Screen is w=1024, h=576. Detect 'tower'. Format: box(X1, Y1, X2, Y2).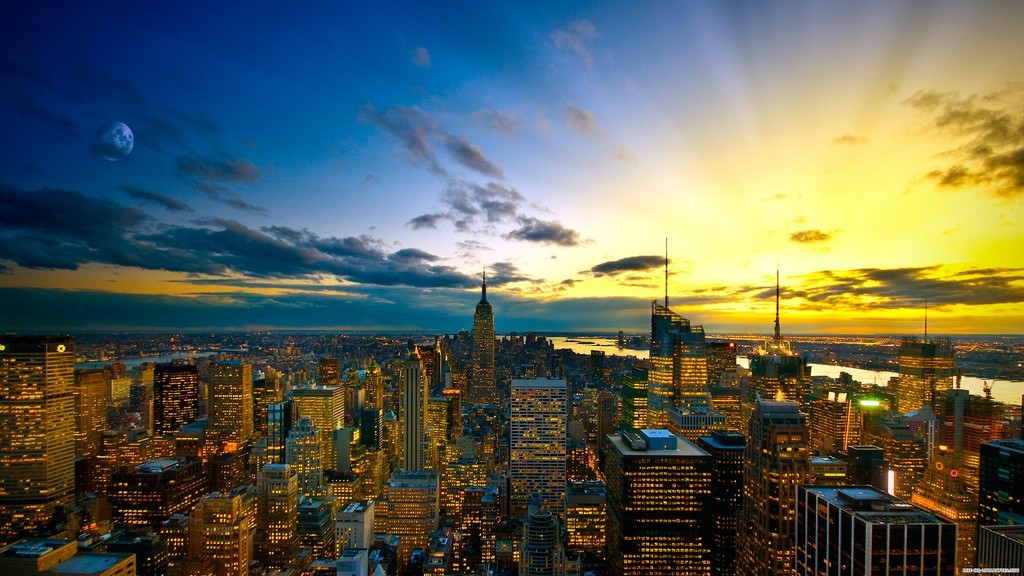
box(152, 362, 206, 440).
